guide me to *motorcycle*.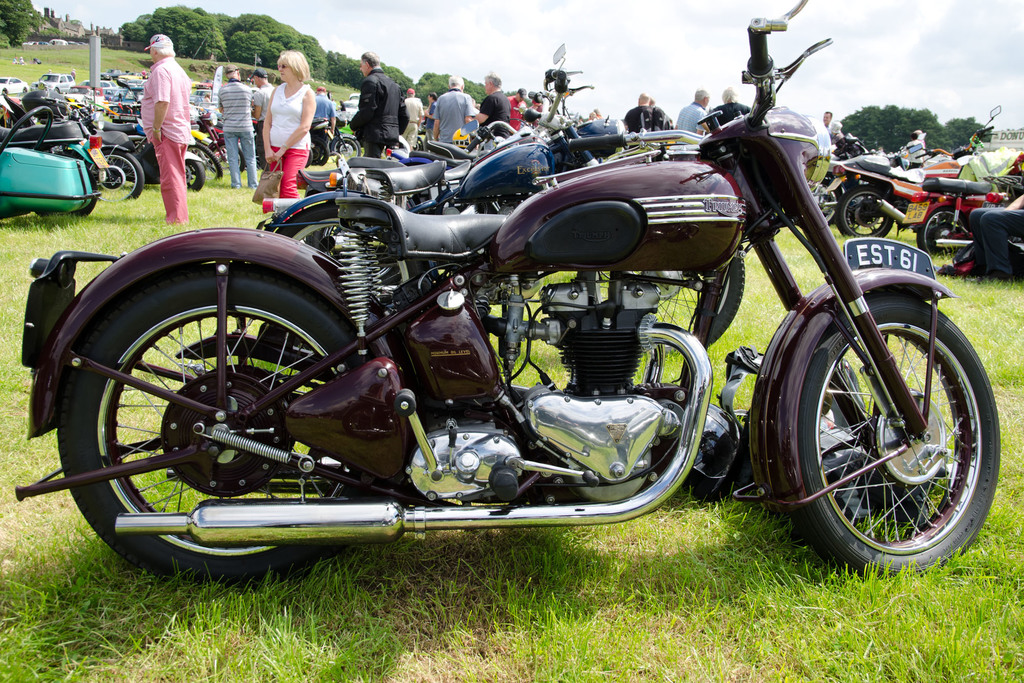
Guidance: select_region(257, 46, 748, 347).
